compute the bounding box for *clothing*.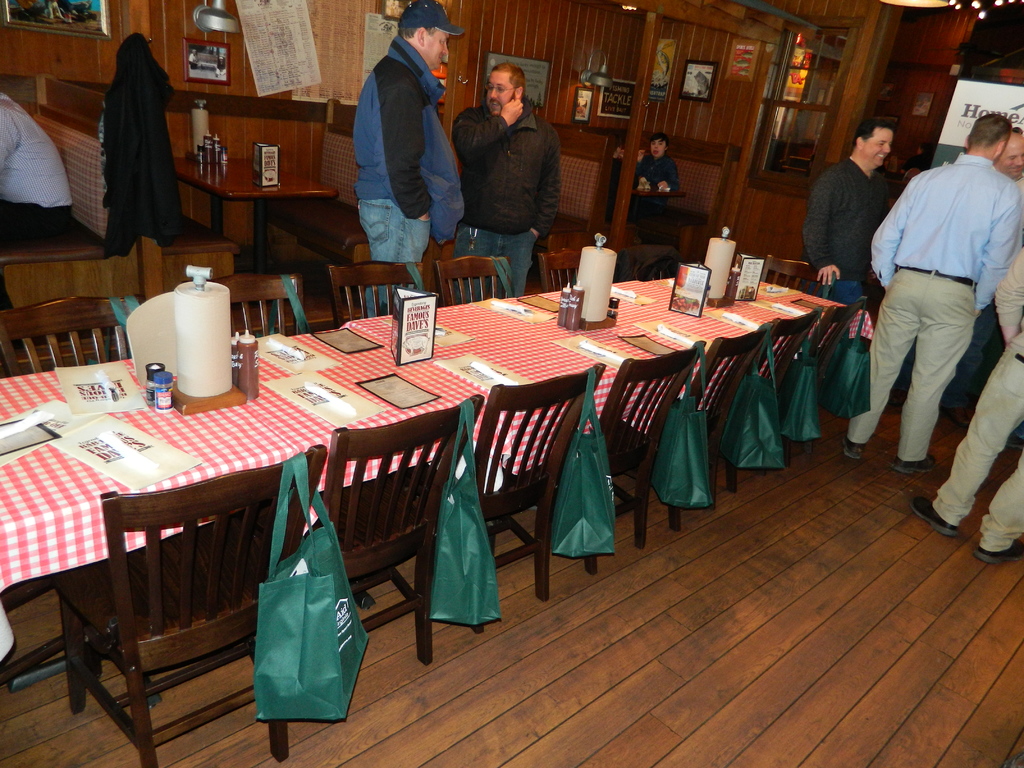
{"x1": 452, "y1": 234, "x2": 531, "y2": 297}.
